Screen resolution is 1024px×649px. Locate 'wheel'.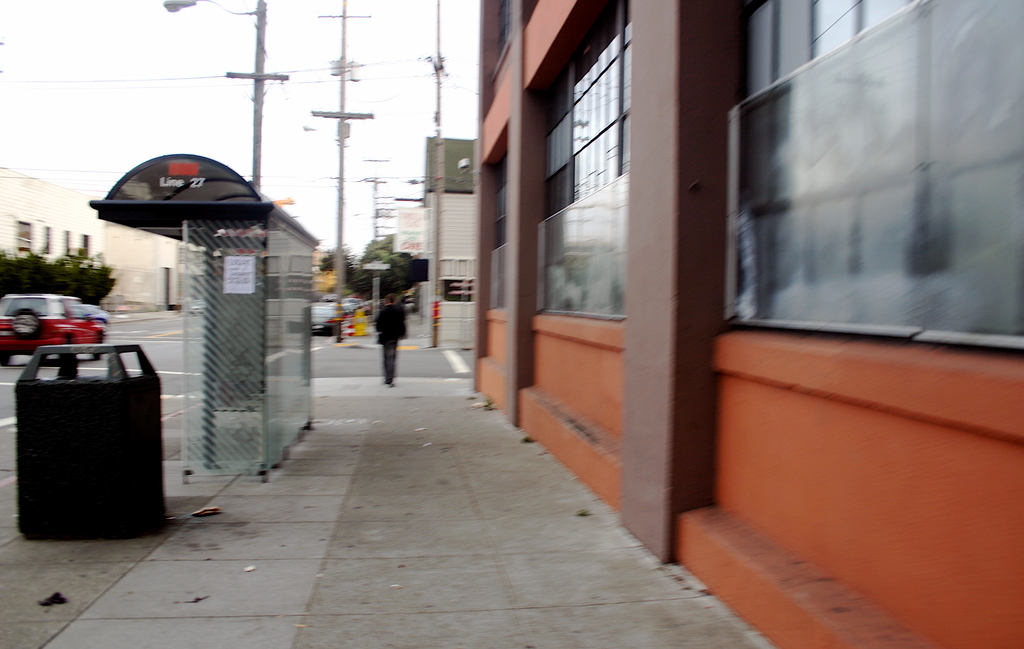
pyautogui.locateOnScreen(0, 347, 13, 370).
